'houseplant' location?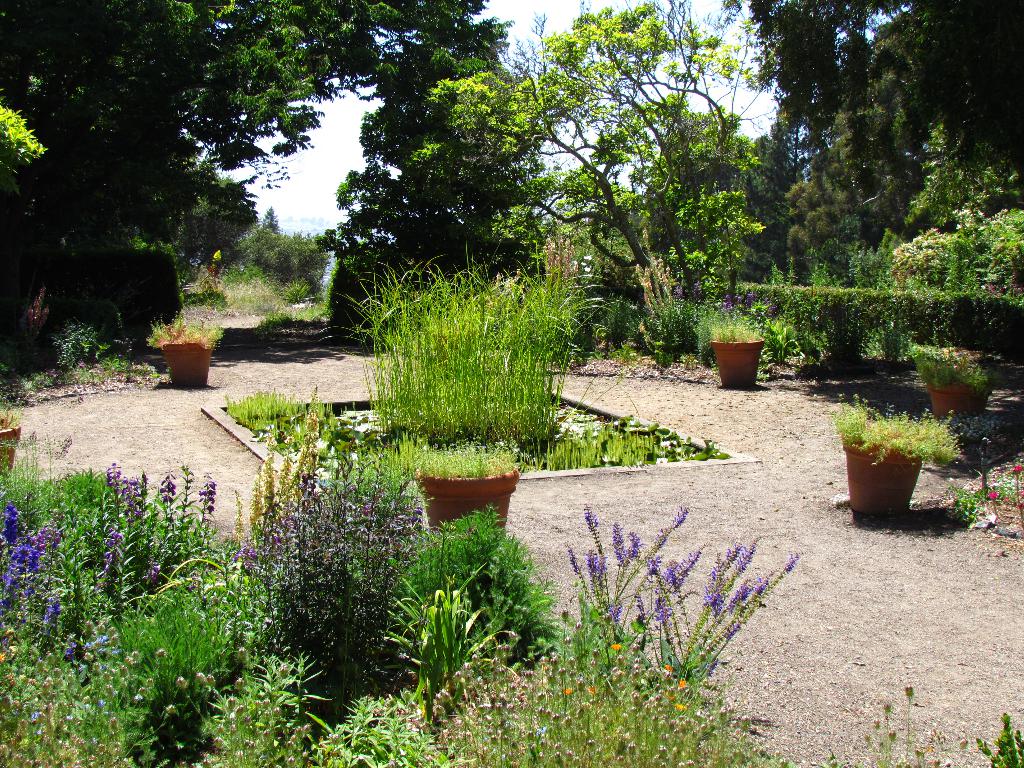
(699, 310, 769, 387)
